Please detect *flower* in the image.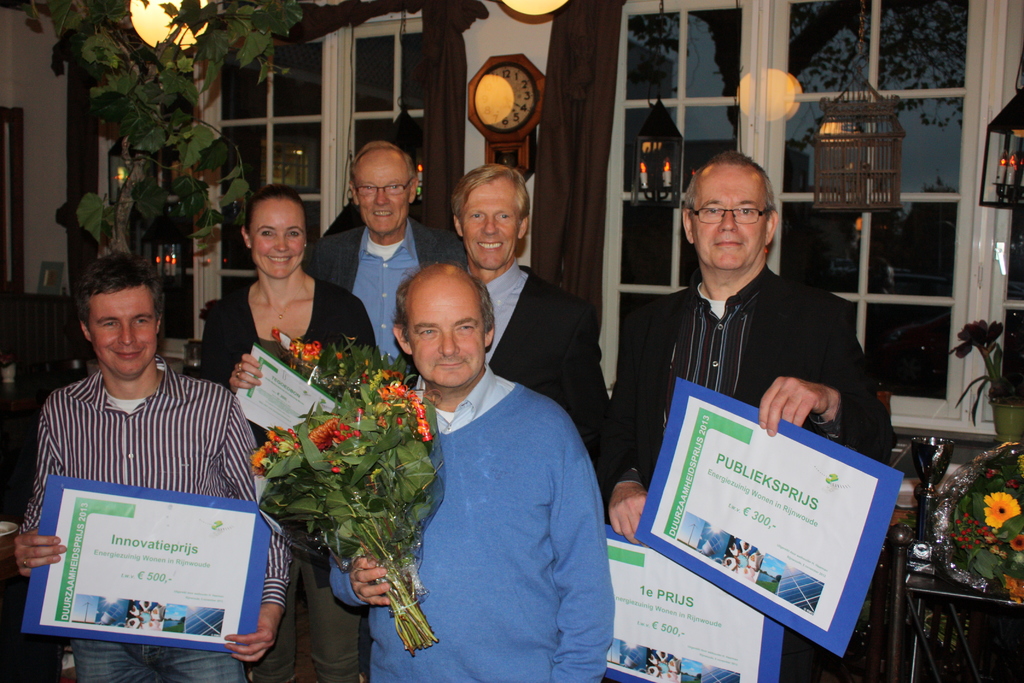
(981, 487, 1020, 525).
